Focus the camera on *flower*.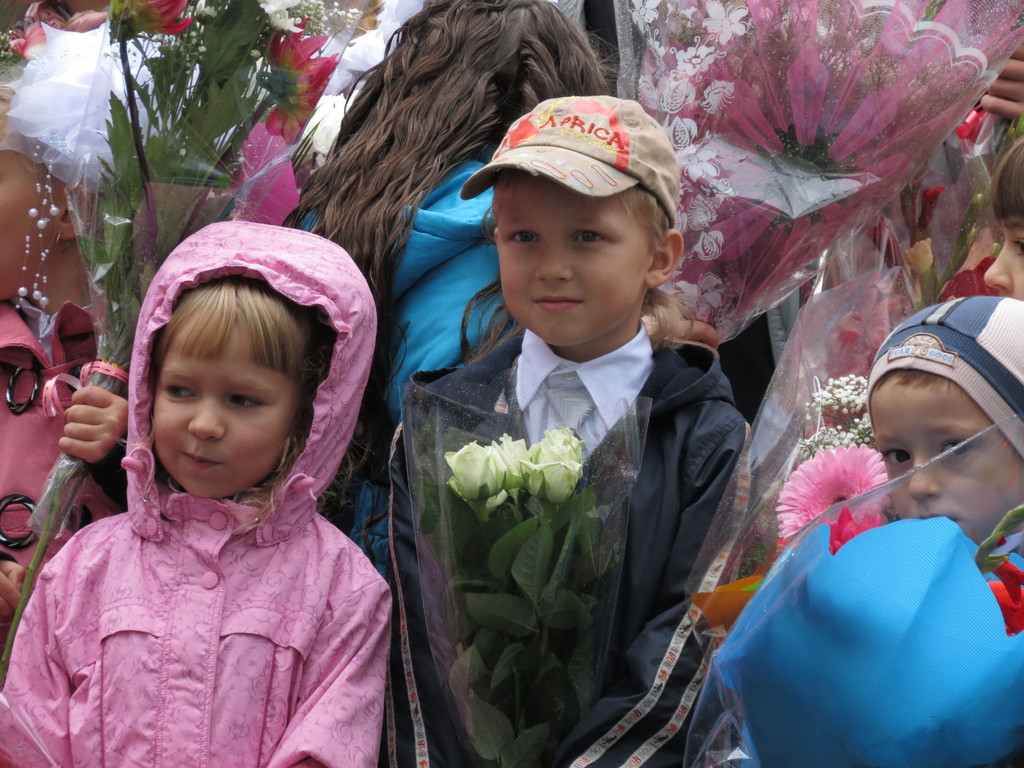
Focus region: [773,439,887,541].
